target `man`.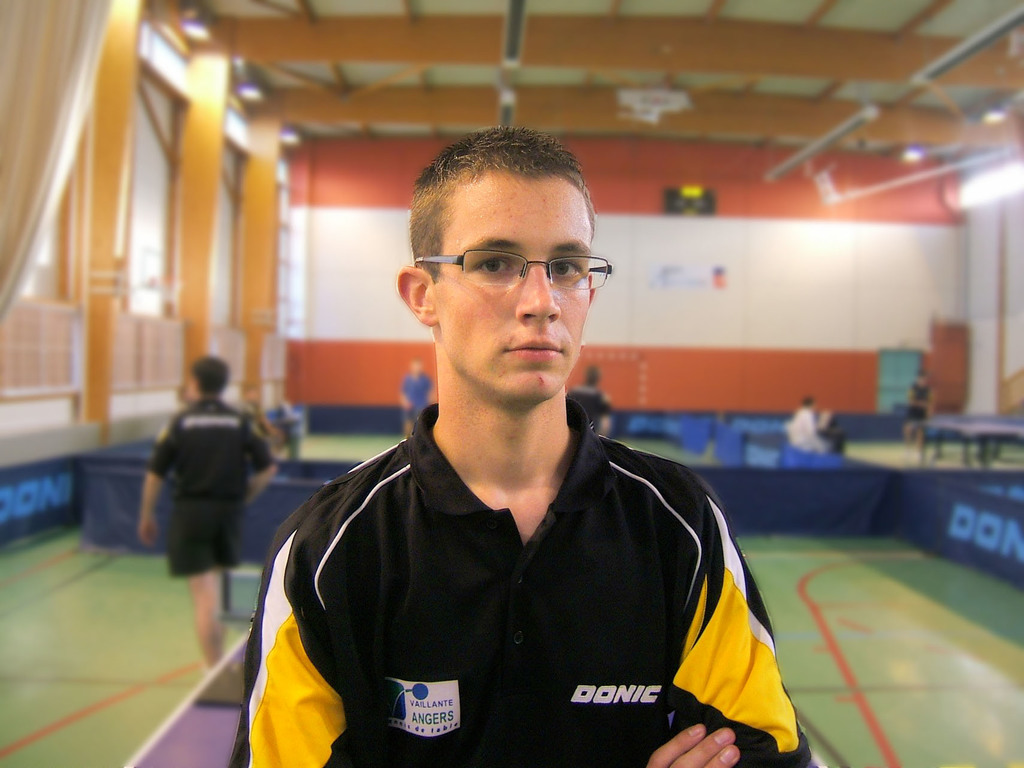
Target region: {"x1": 138, "y1": 351, "x2": 276, "y2": 673}.
